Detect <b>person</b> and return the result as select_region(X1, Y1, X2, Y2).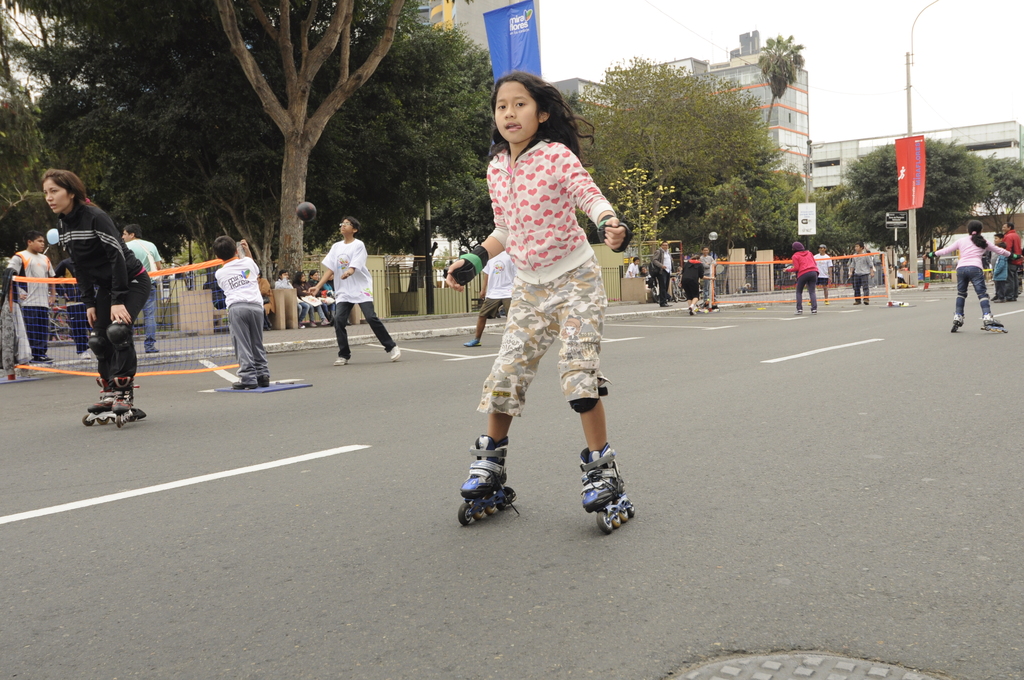
select_region(211, 233, 271, 394).
